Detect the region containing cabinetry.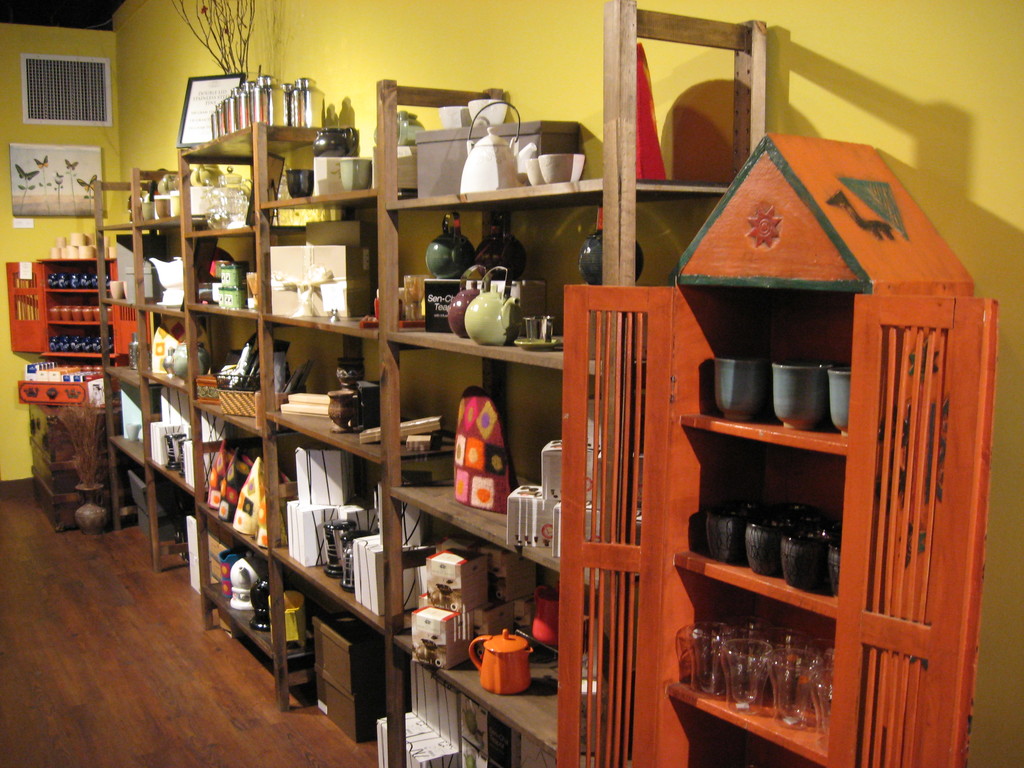
556,135,961,767.
